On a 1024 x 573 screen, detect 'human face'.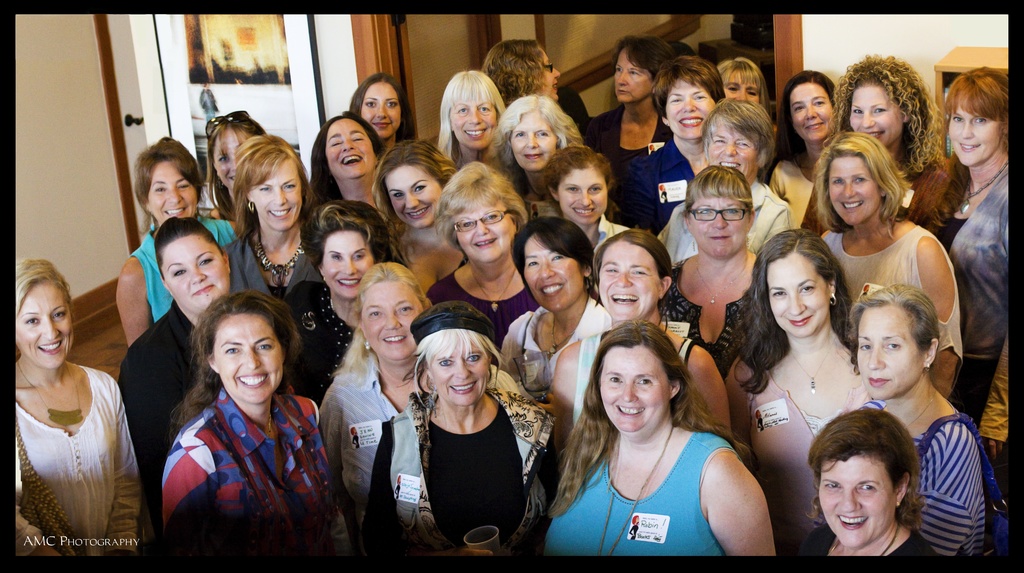
box=[445, 90, 502, 161].
